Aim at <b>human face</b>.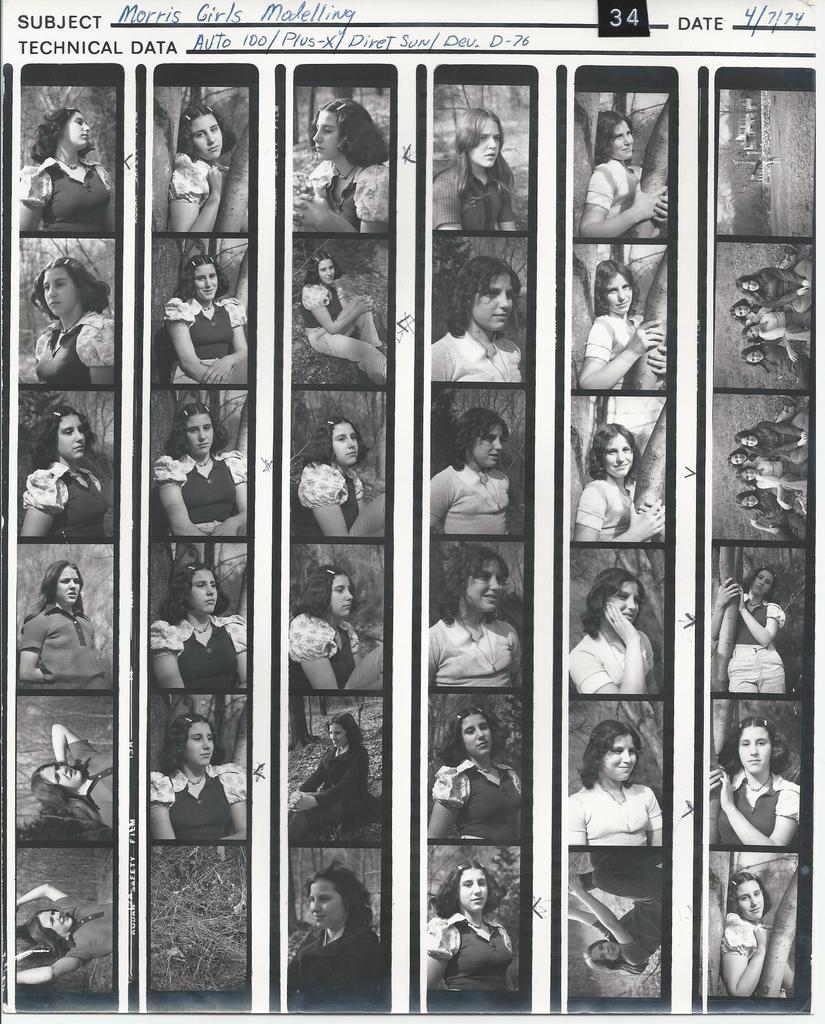
Aimed at bbox=(475, 428, 507, 469).
